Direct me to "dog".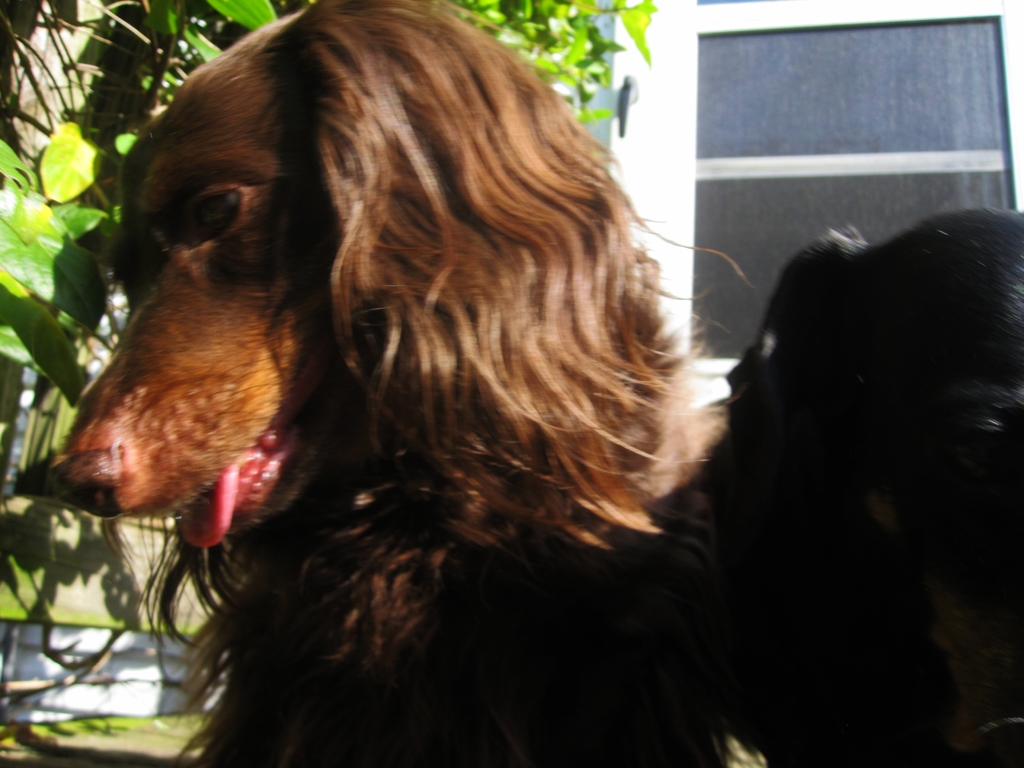
Direction: locate(691, 214, 1023, 767).
